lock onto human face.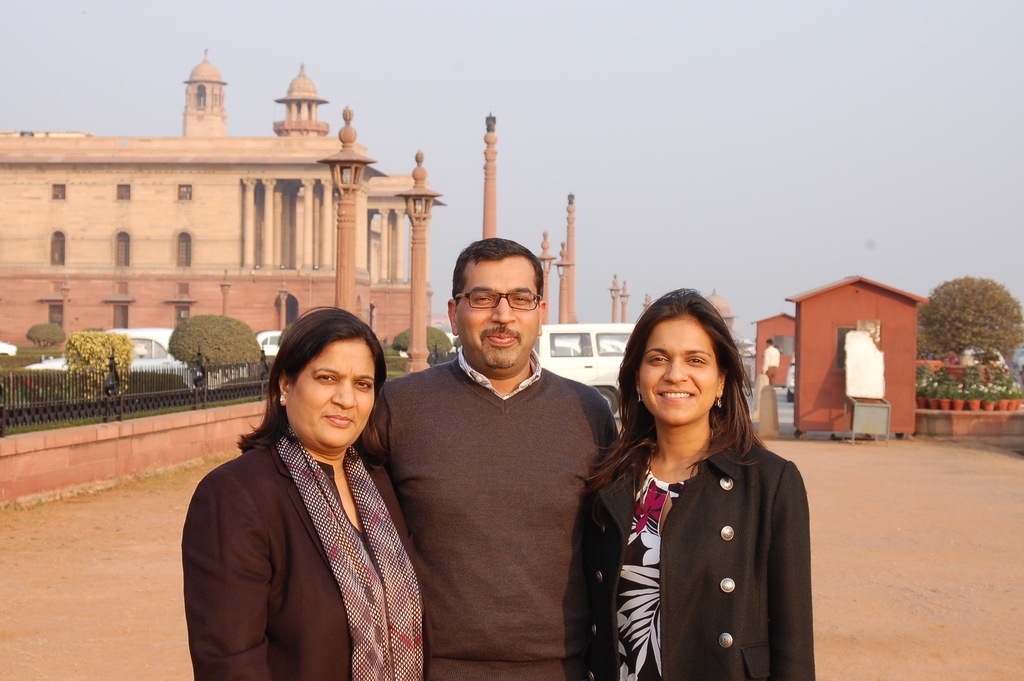
Locked: box(458, 247, 543, 381).
